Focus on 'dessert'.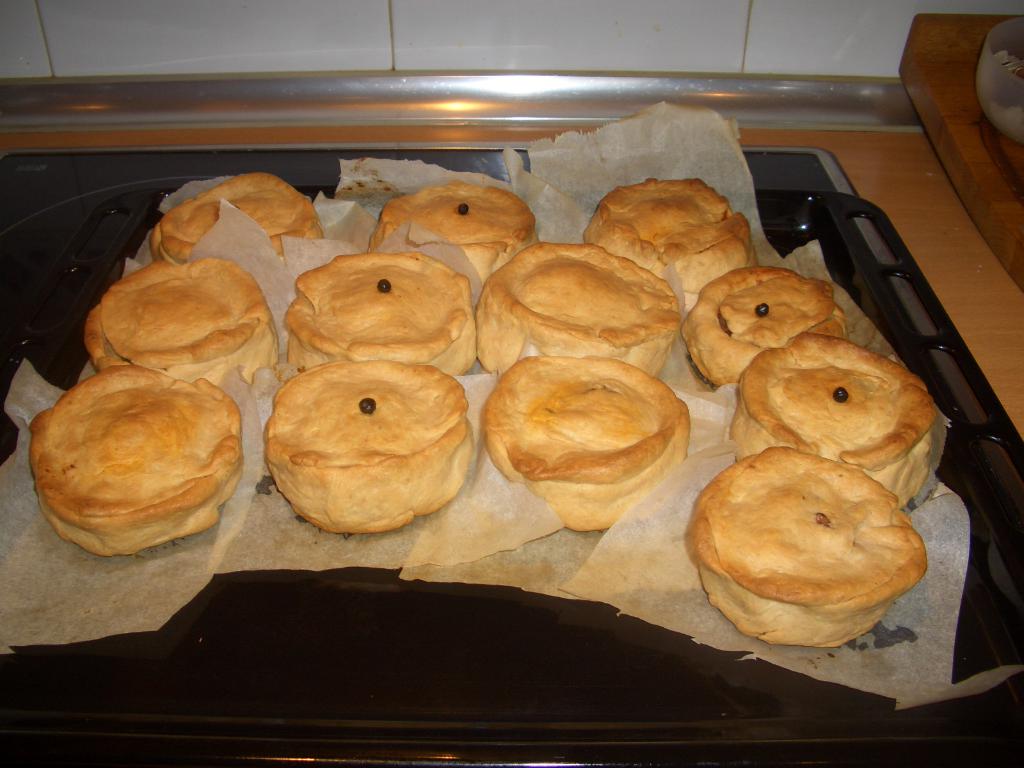
Focused at 689,268,846,385.
